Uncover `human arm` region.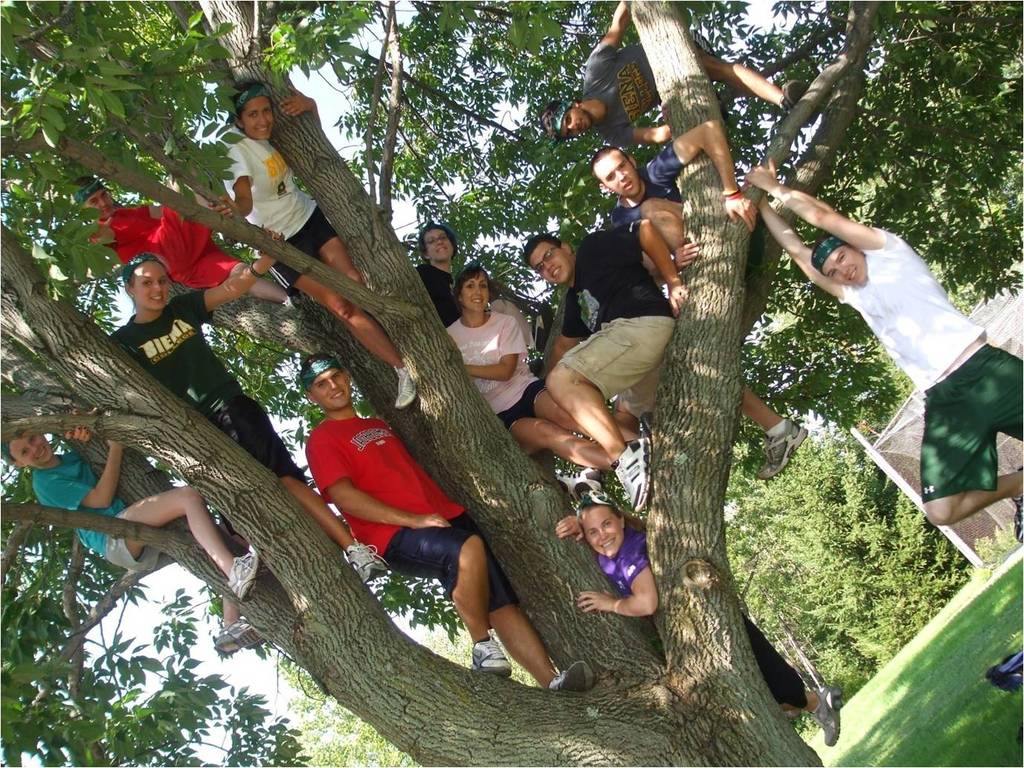
Uncovered: bbox=(642, 237, 701, 281).
